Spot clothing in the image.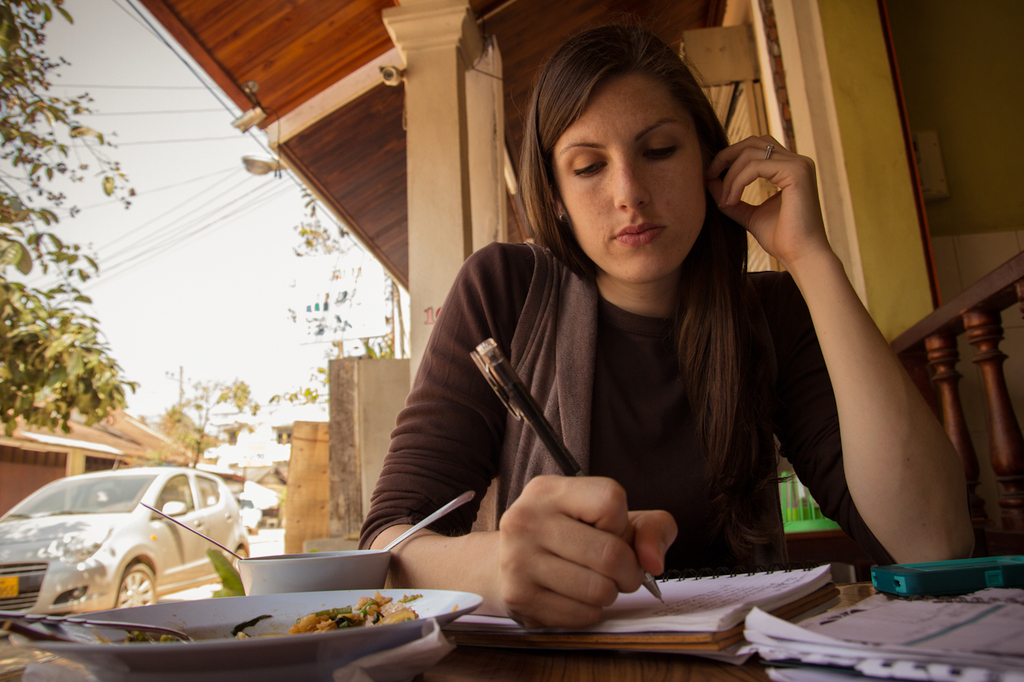
clothing found at <region>355, 128, 857, 649</region>.
